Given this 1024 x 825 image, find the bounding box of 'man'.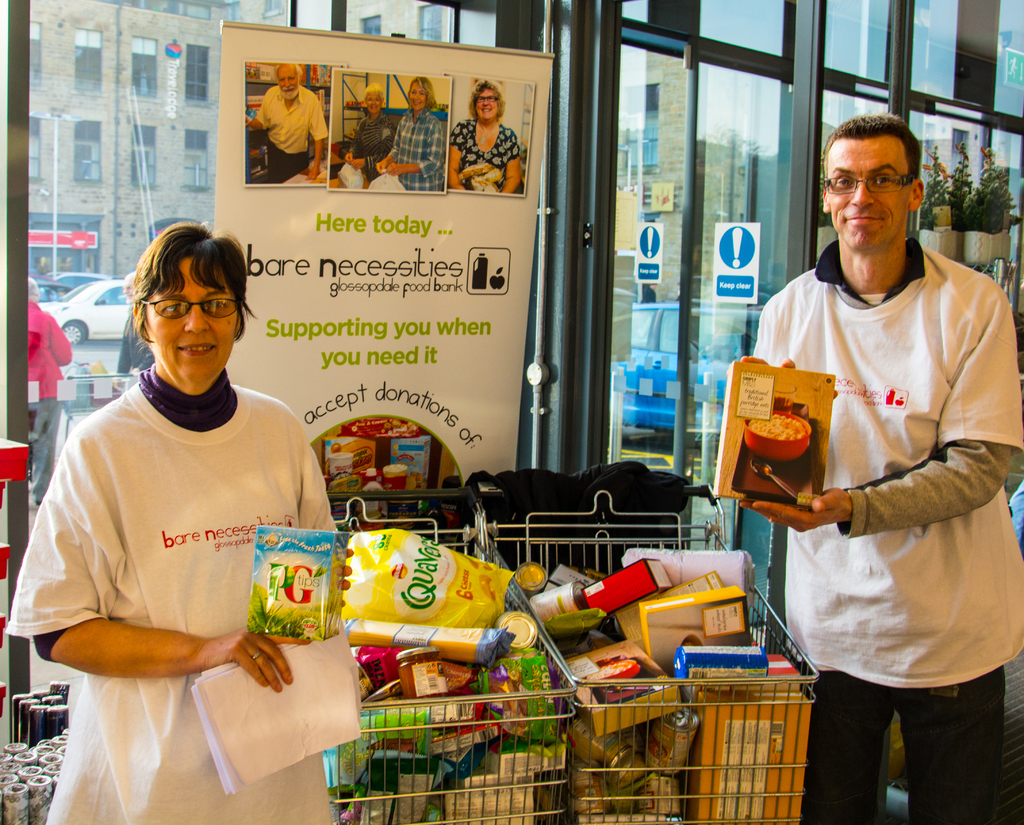
locate(118, 271, 152, 380).
